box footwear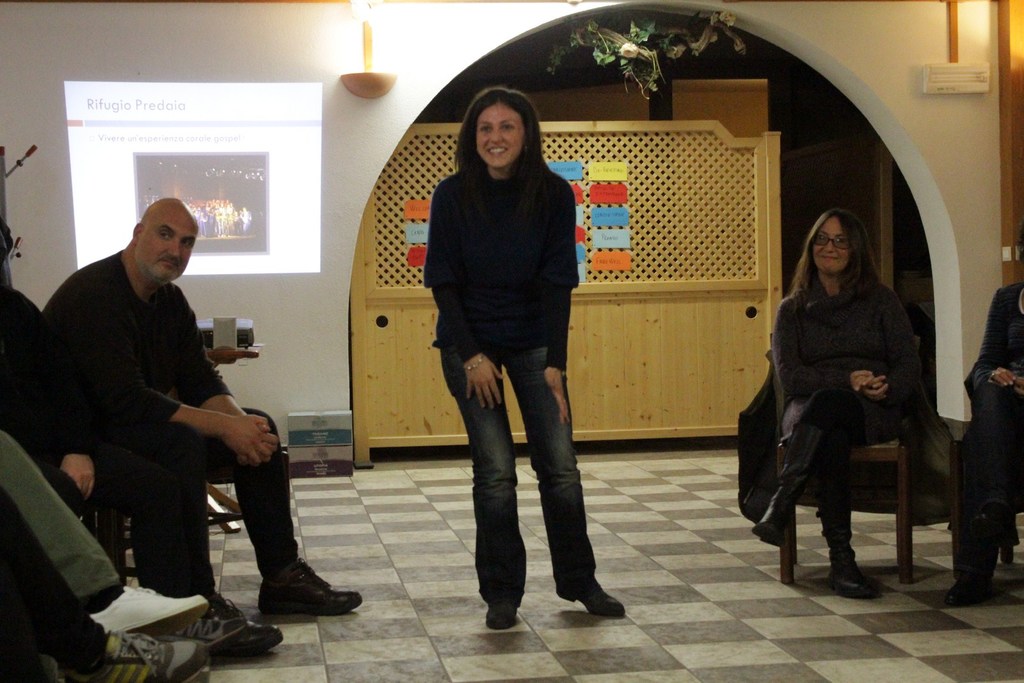
(83, 586, 204, 638)
